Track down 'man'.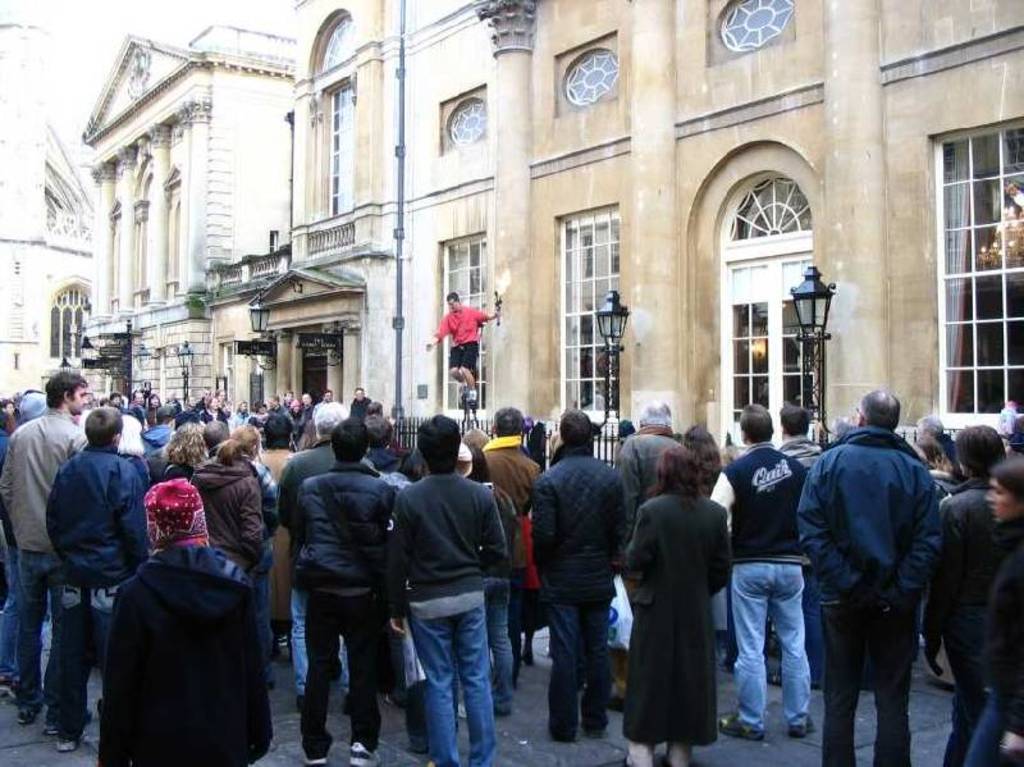
Tracked to <region>288, 419, 396, 766</region>.
